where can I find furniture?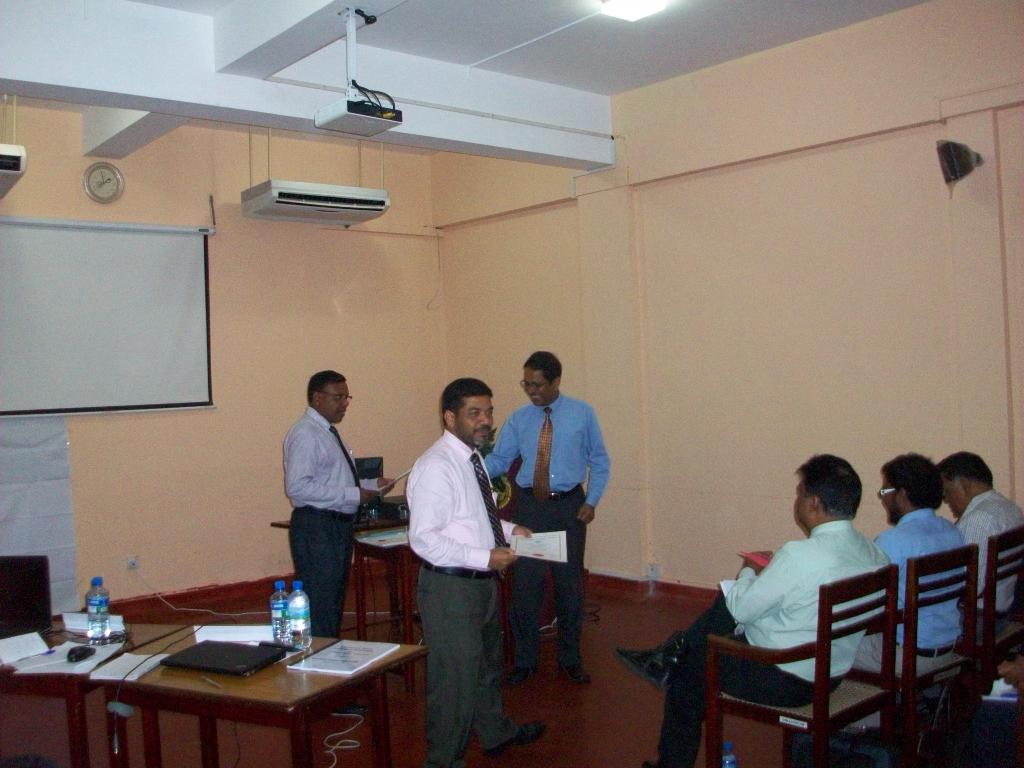
You can find it at left=268, top=518, right=408, bottom=691.
